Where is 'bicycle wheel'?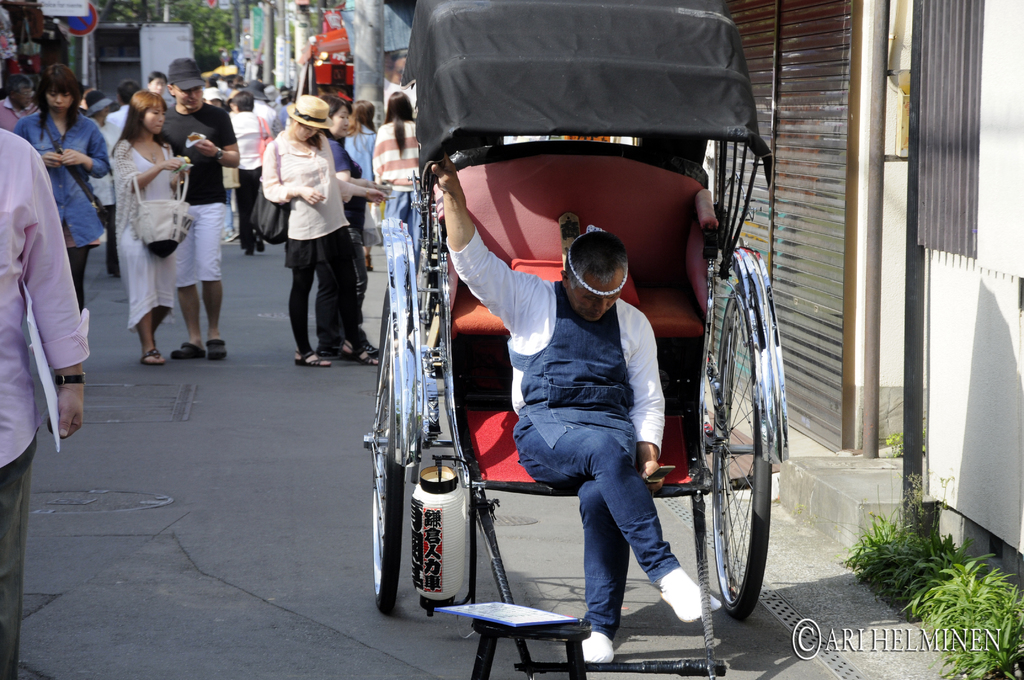
(364,290,412,624).
